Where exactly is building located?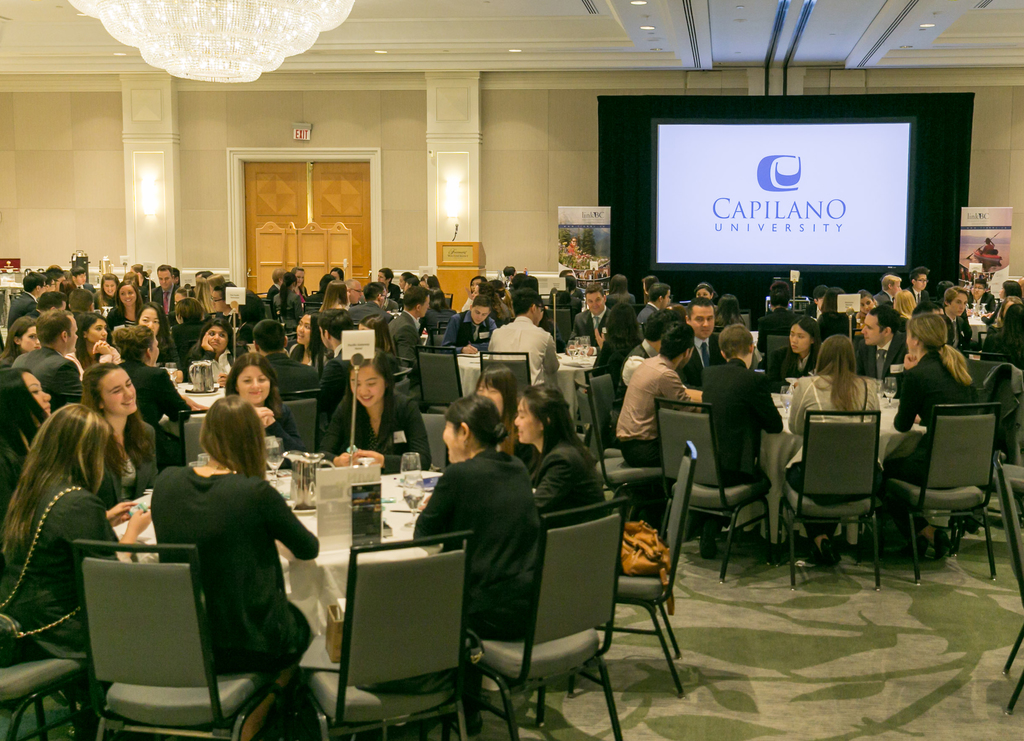
Its bounding box is box(0, 0, 1023, 740).
